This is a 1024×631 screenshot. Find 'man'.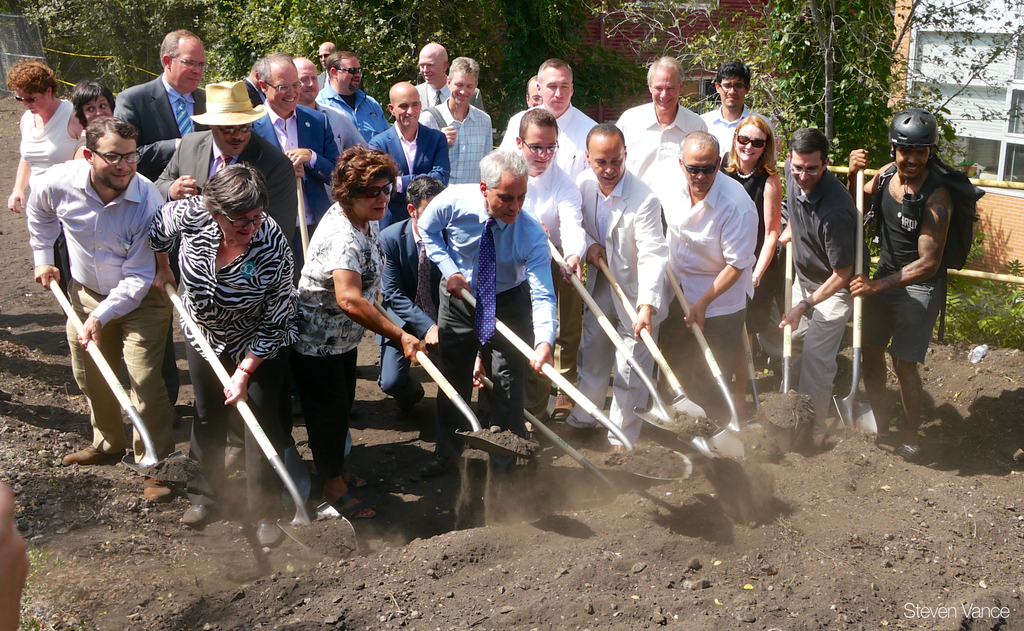
Bounding box: (left=770, top=126, right=879, bottom=455).
